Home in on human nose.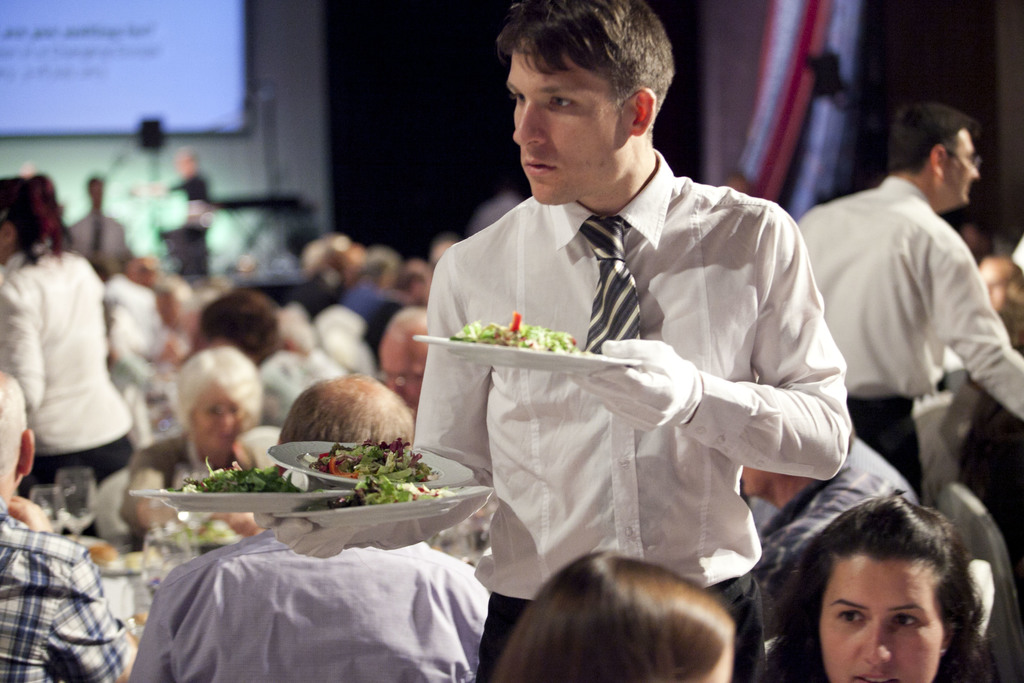
Homed in at crop(508, 99, 548, 150).
